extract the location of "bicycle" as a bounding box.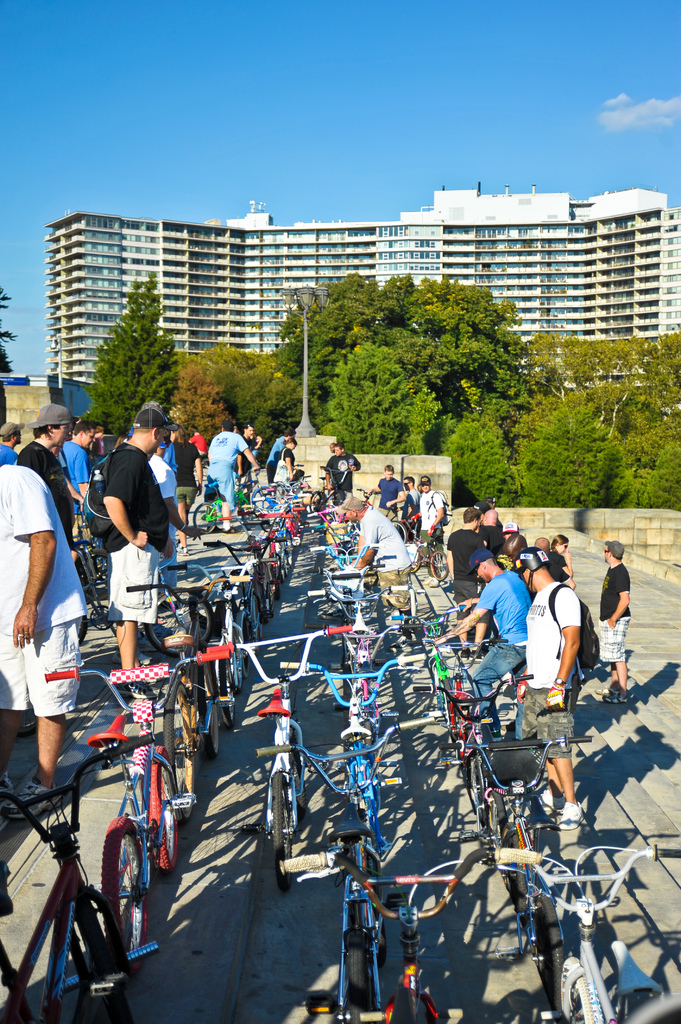
x1=0, y1=736, x2=172, y2=1021.
